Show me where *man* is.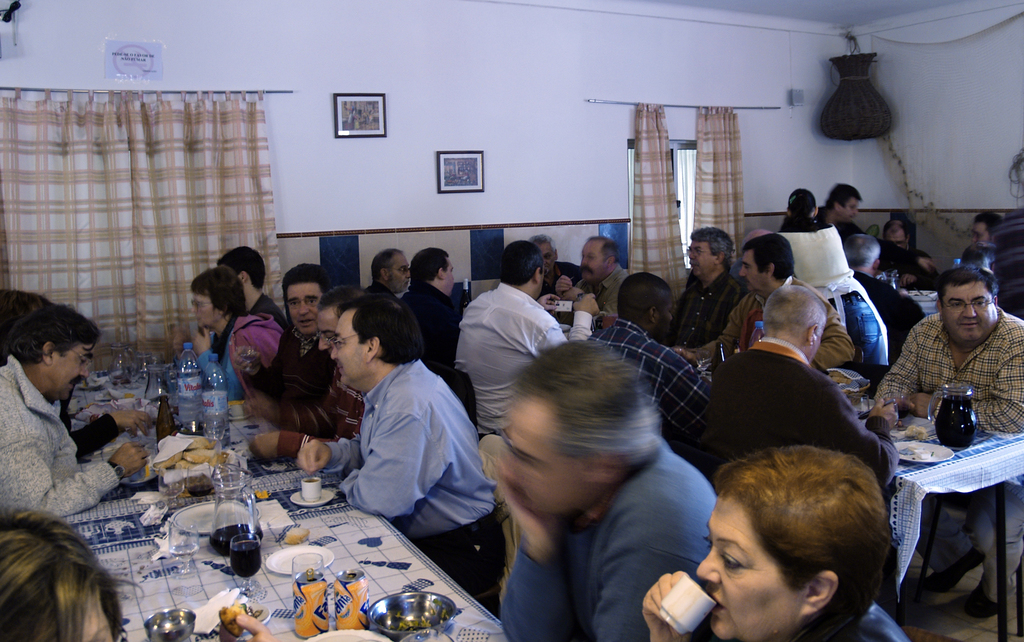
*man* is at 556 233 630 325.
